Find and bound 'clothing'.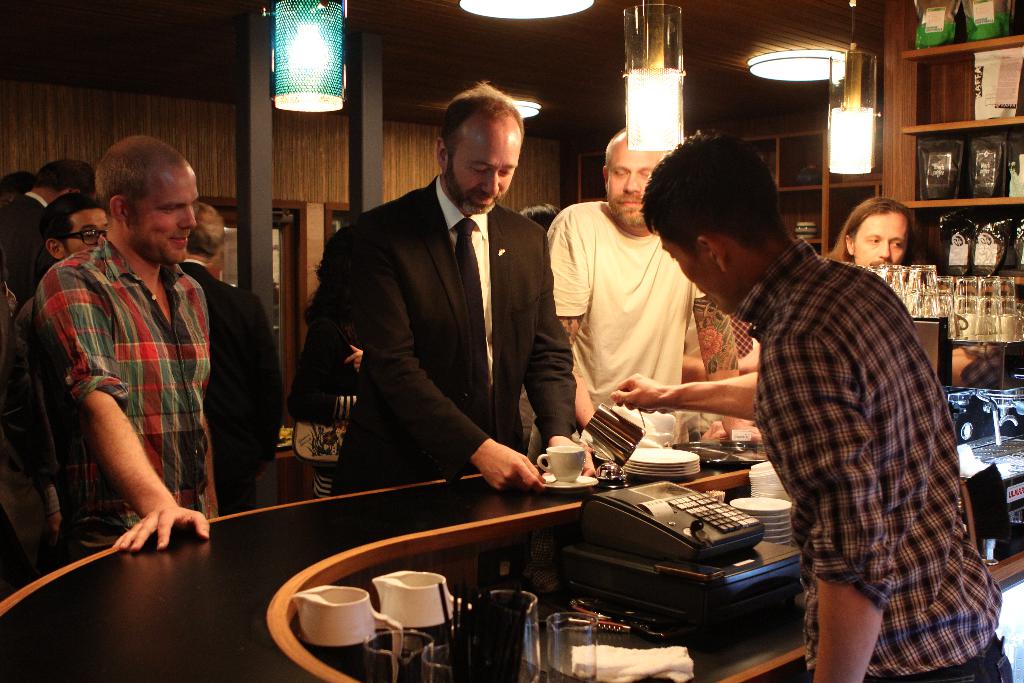
Bound: box=[526, 199, 707, 468].
